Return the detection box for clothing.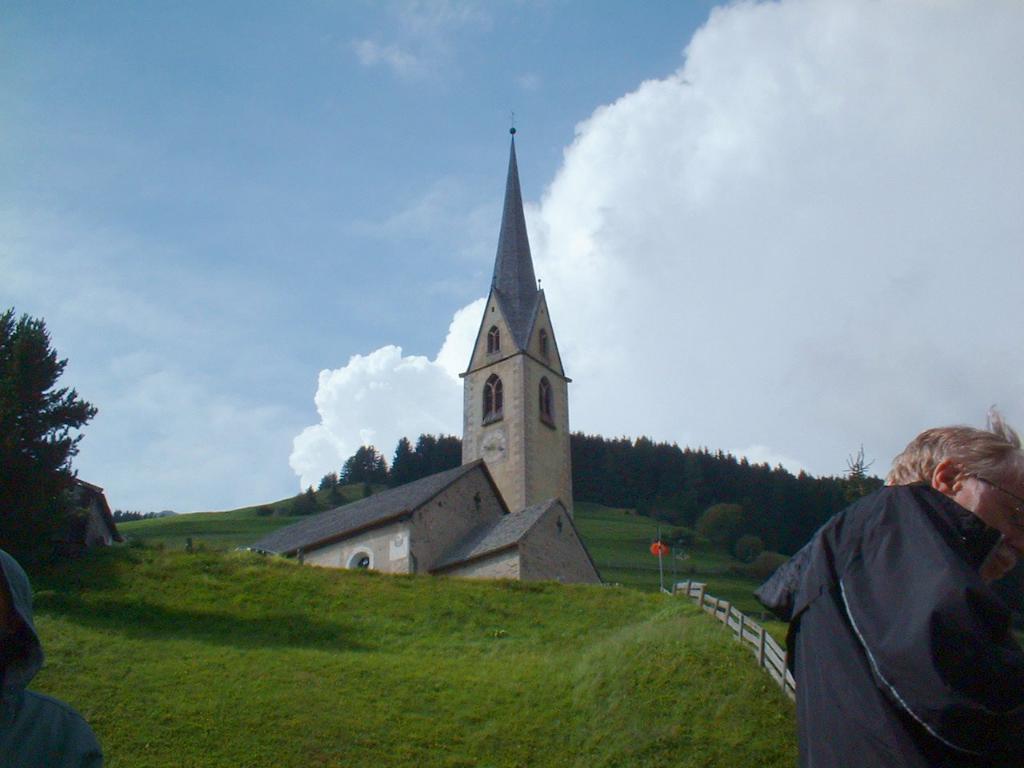
[x1=752, y1=480, x2=1023, y2=767].
